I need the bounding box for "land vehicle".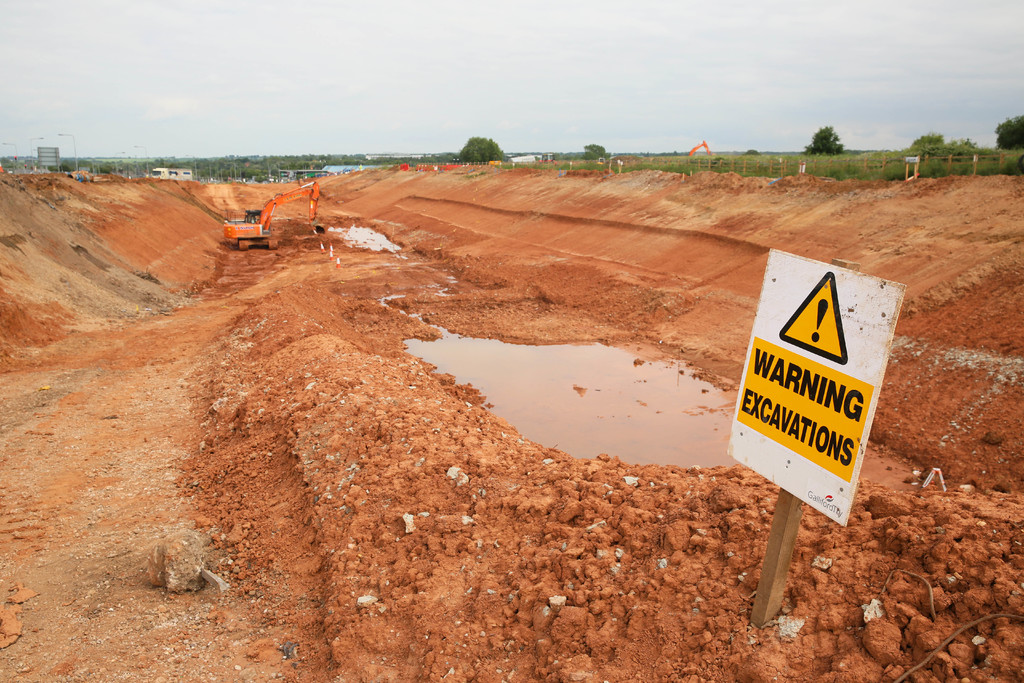
Here it is: 224, 184, 320, 250.
